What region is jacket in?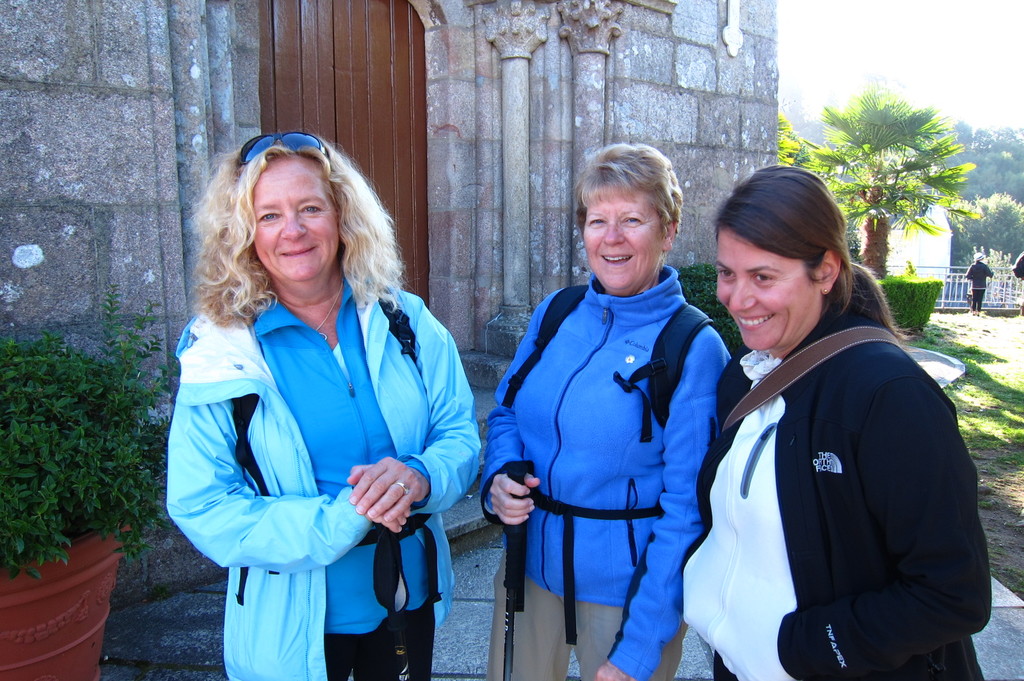
[680,297,996,680].
